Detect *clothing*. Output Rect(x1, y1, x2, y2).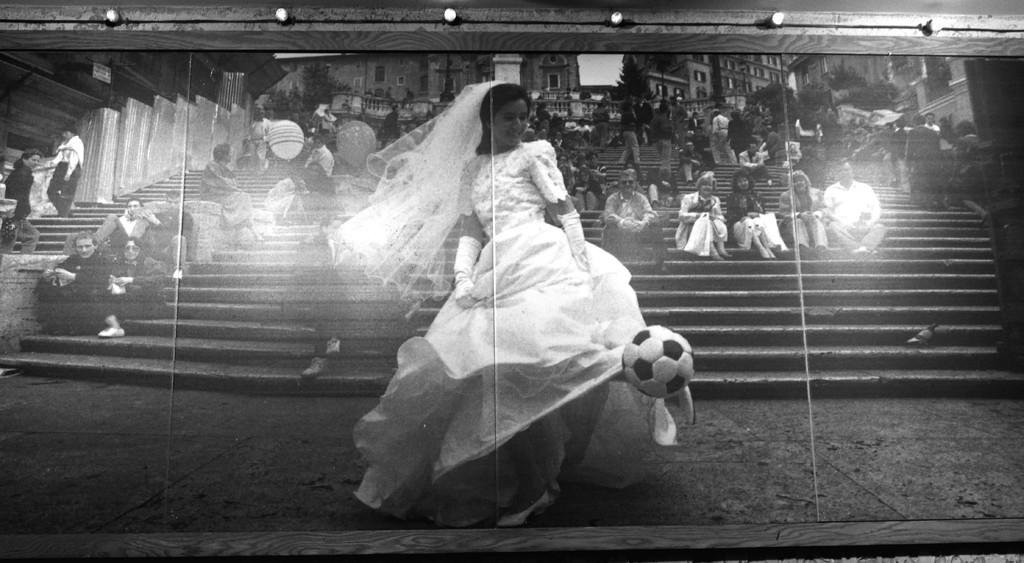
Rect(716, 192, 783, 250).
